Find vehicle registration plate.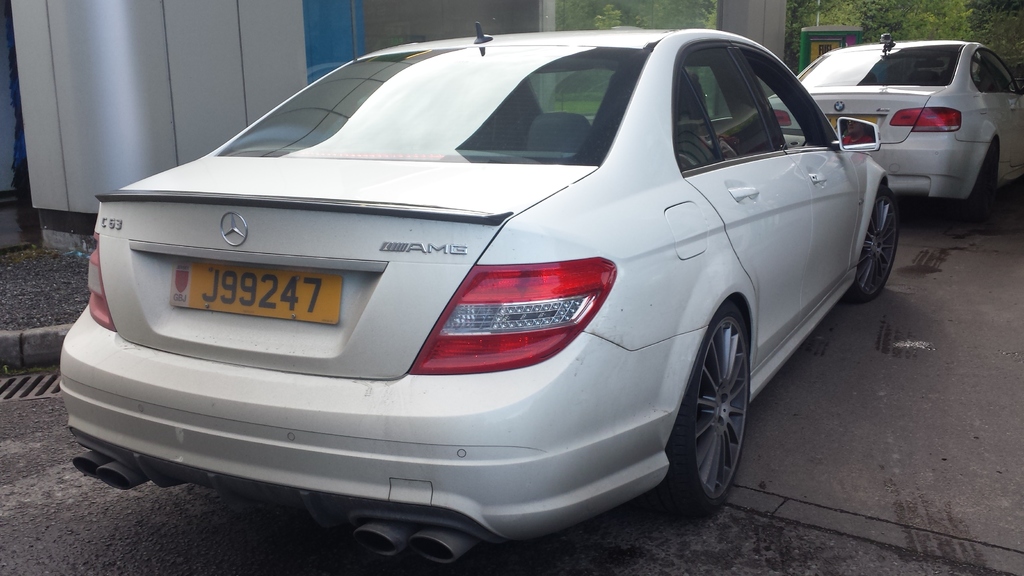
(153,243,342,334).
